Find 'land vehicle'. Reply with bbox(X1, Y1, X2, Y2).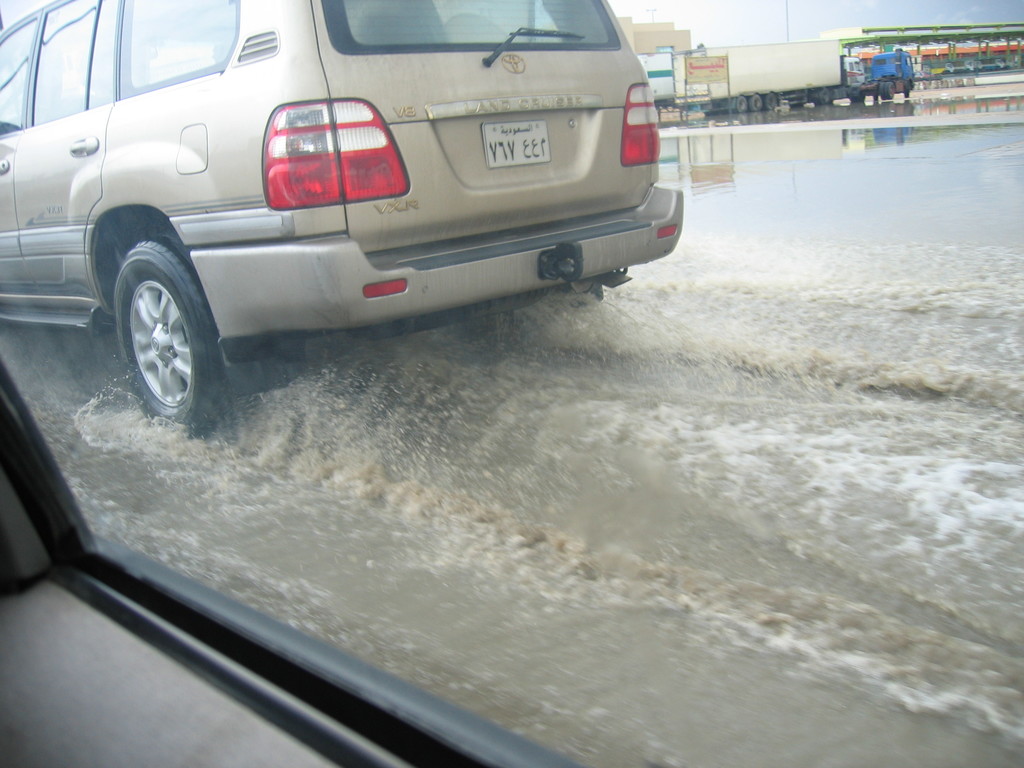
bbox(0, 353, 588, 767).
